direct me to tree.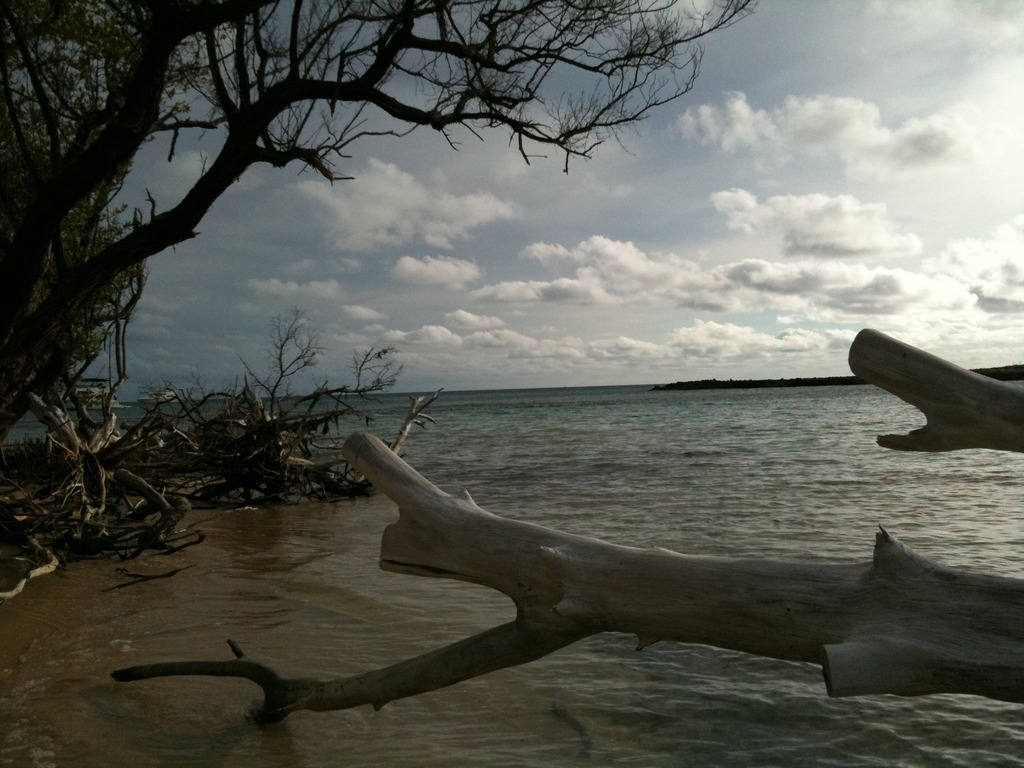
Direction: <box>108,309,449,511</box>.
